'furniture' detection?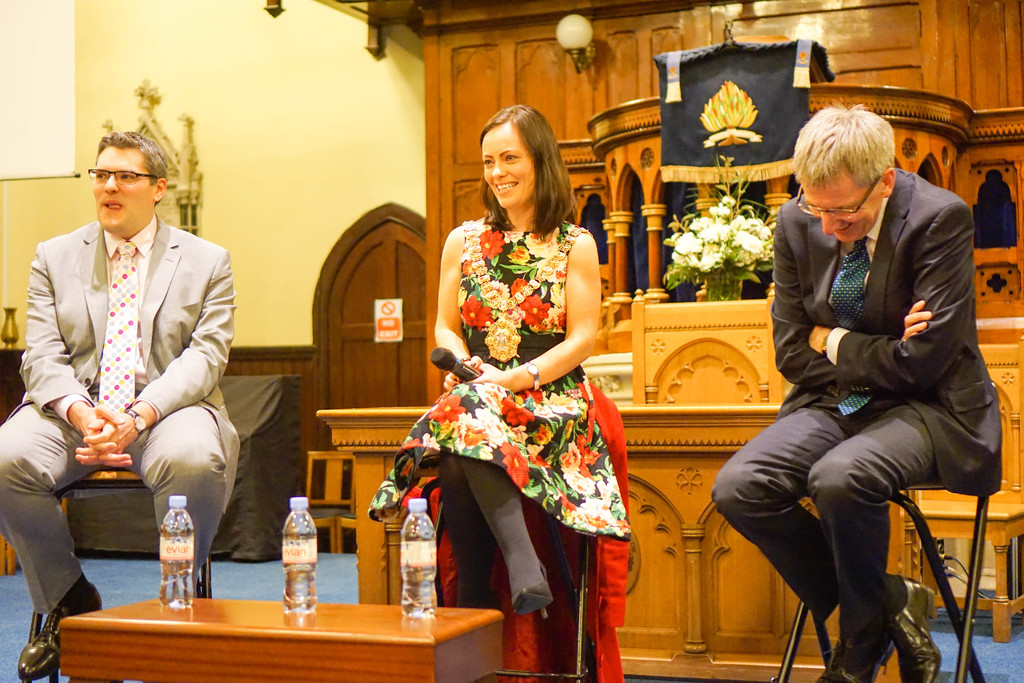
(x1=316, y1=408, x2=919, y2=682)
